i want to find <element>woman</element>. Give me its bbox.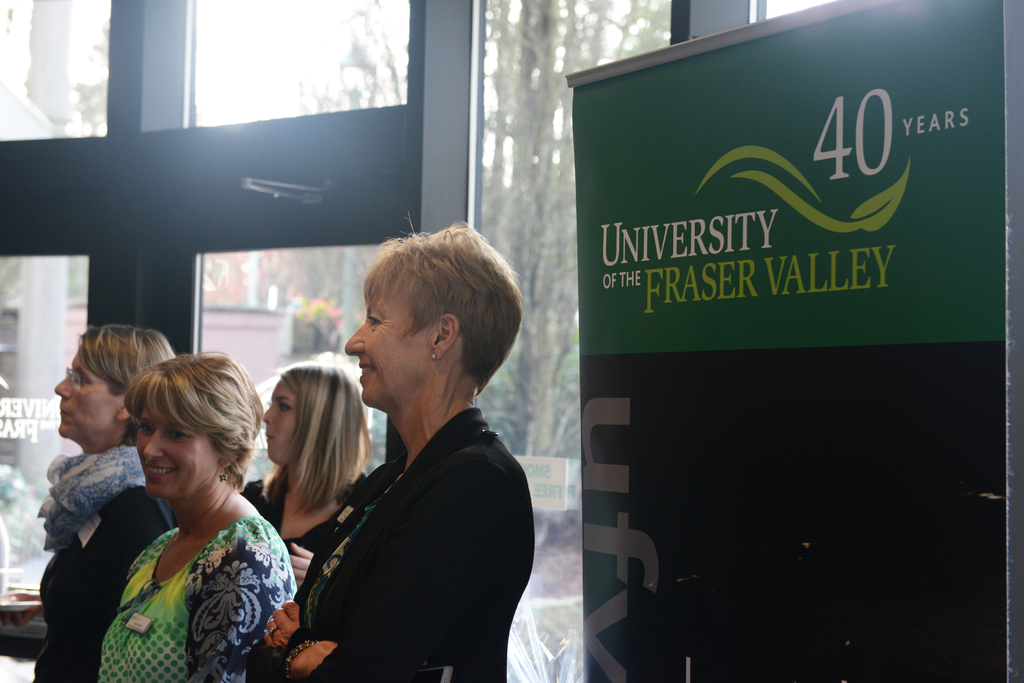
[x1=92, y1=351, x2=298, y2=682].
